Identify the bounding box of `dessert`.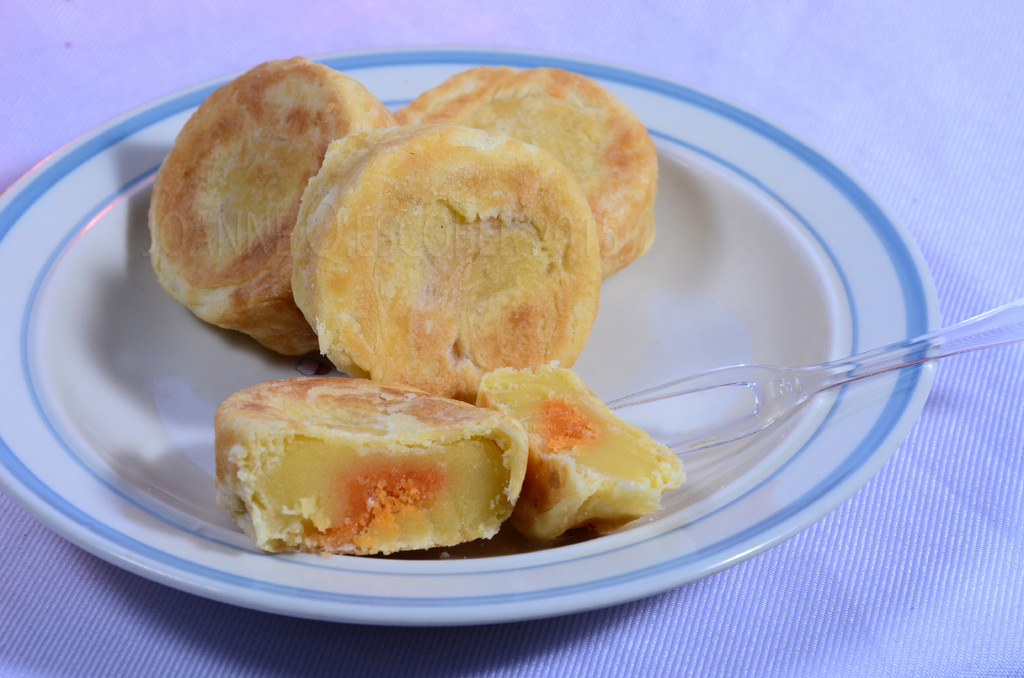
215,390,500,574.
